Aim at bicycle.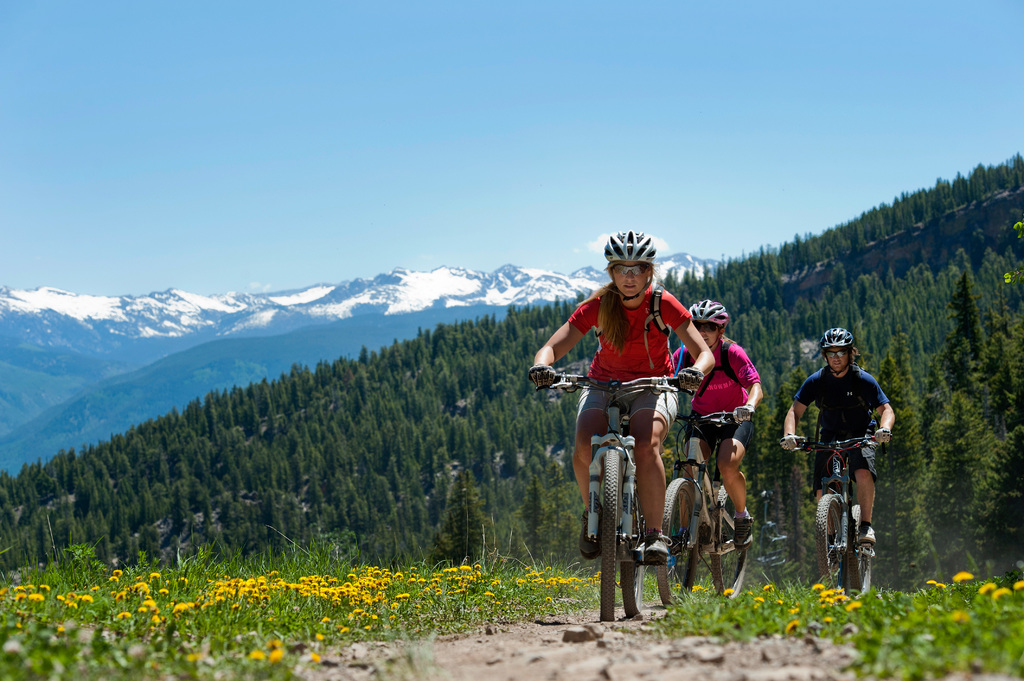
Aimed at 780, 435, 890, 595.
